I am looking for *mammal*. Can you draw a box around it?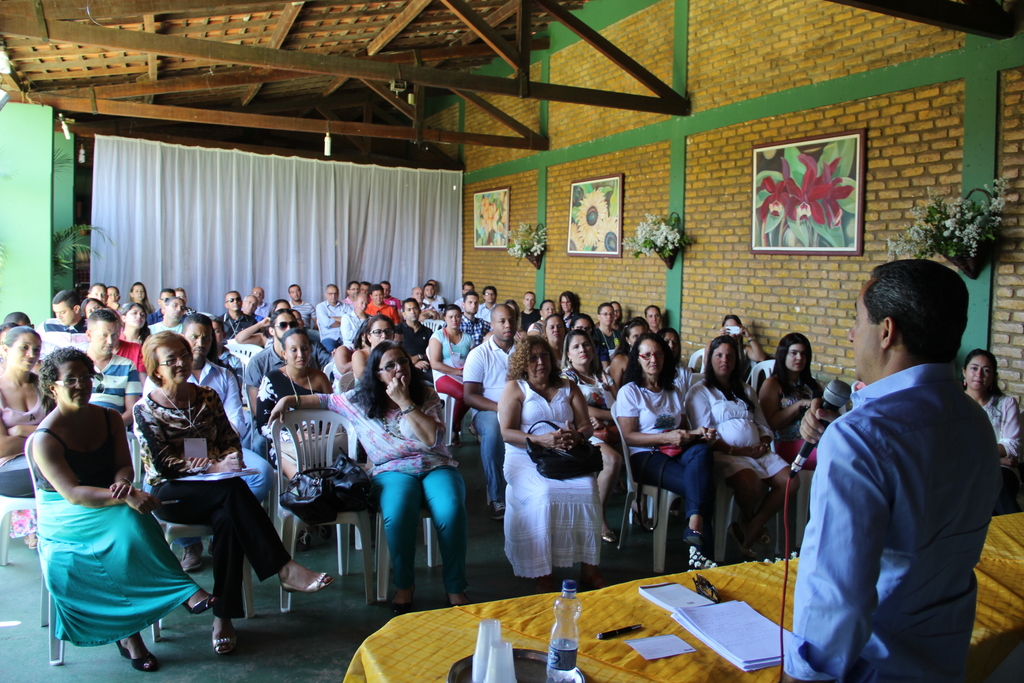
Sure, the bounding box is 499/337/602/588.
